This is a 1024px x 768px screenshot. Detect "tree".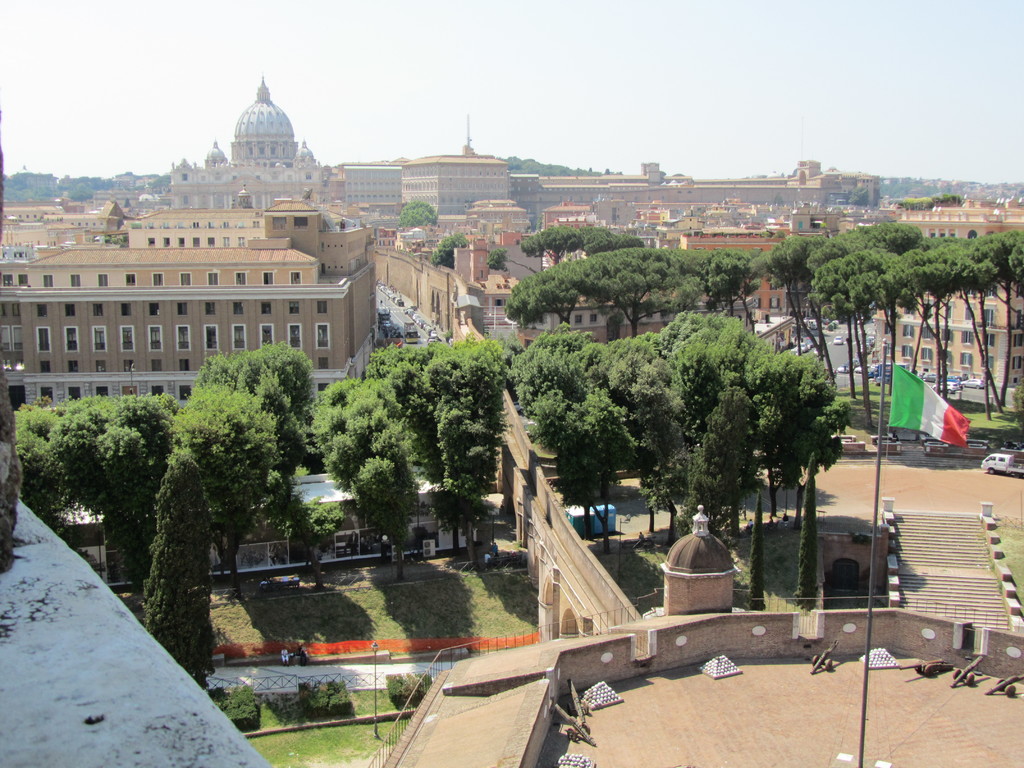
[255, 342, 321, 428].
